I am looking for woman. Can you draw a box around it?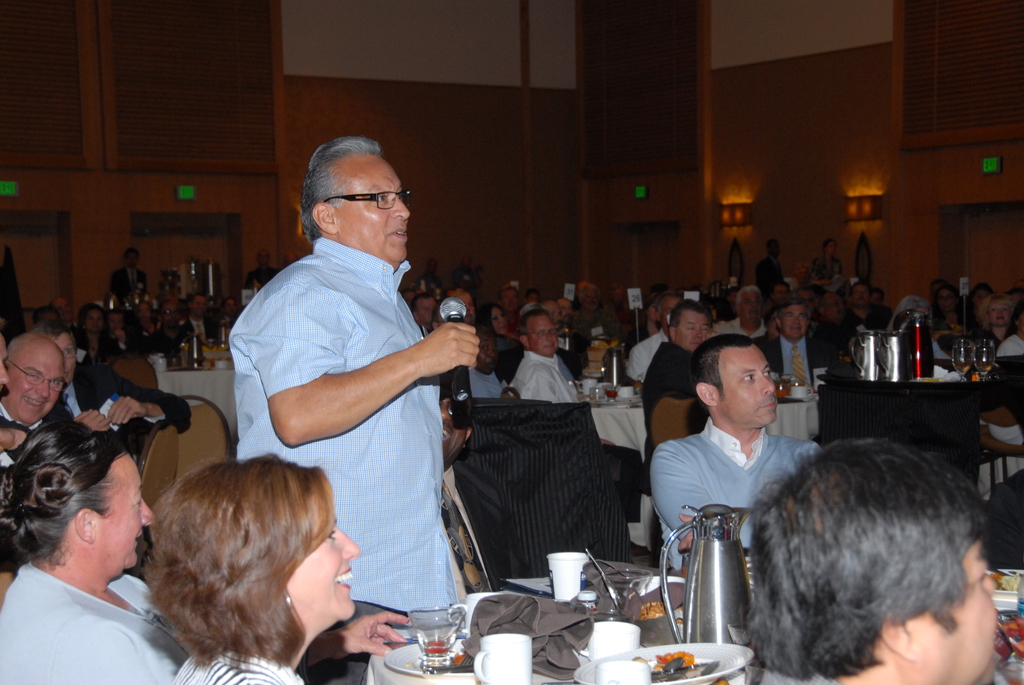
Sure, the bounding box is bbox=[68, 300, 120, 361].
